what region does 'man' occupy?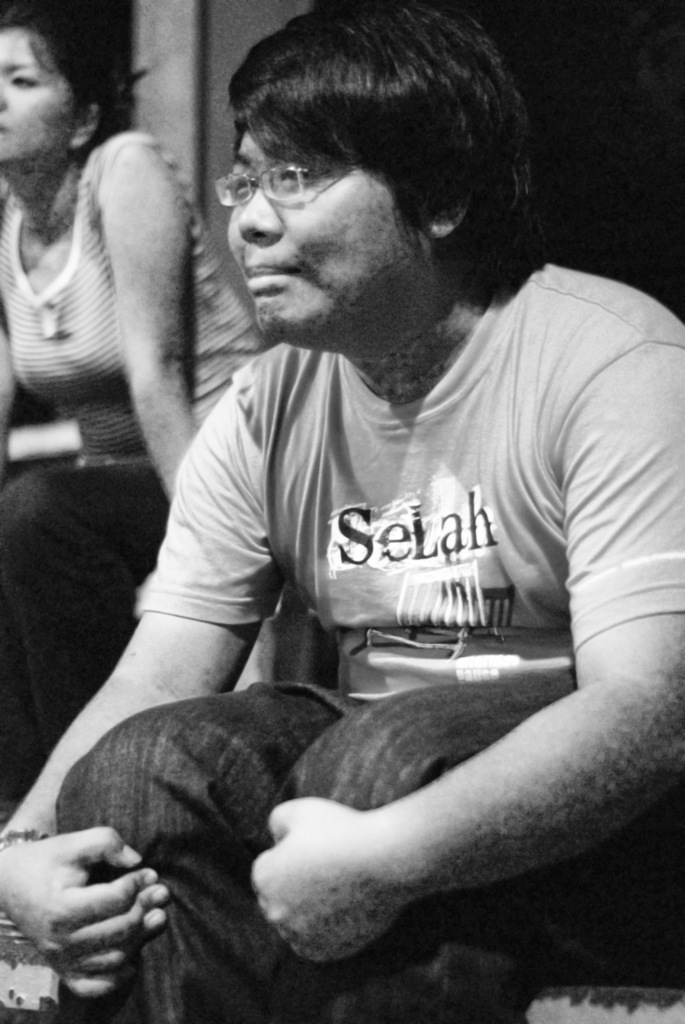
78 11 668 903.
